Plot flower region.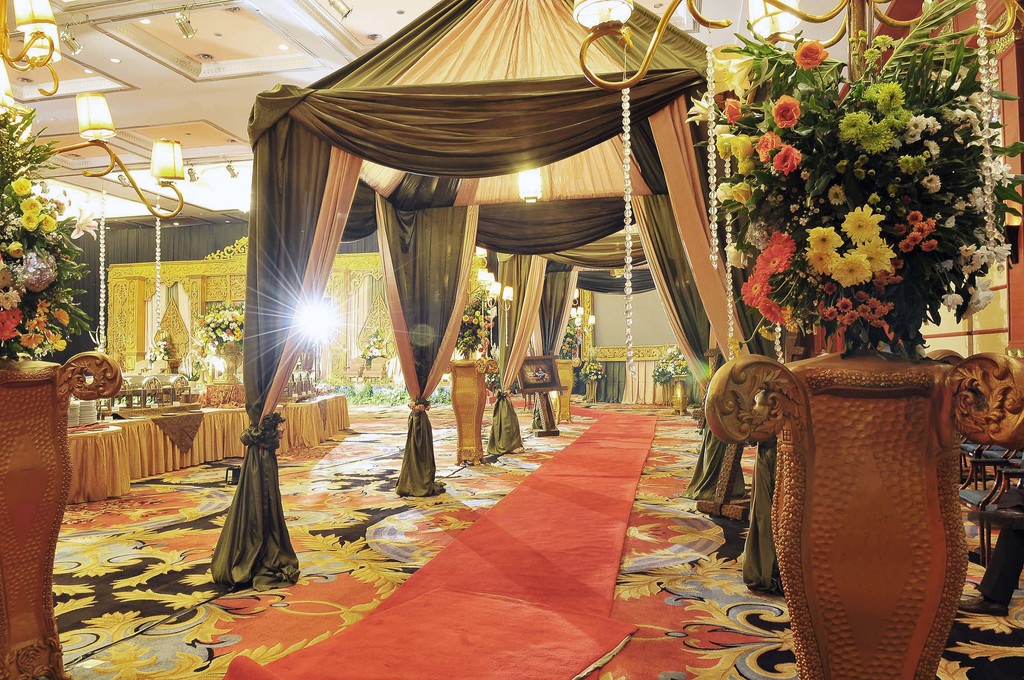
Plotted at box=[0, 312, 24, 332].
